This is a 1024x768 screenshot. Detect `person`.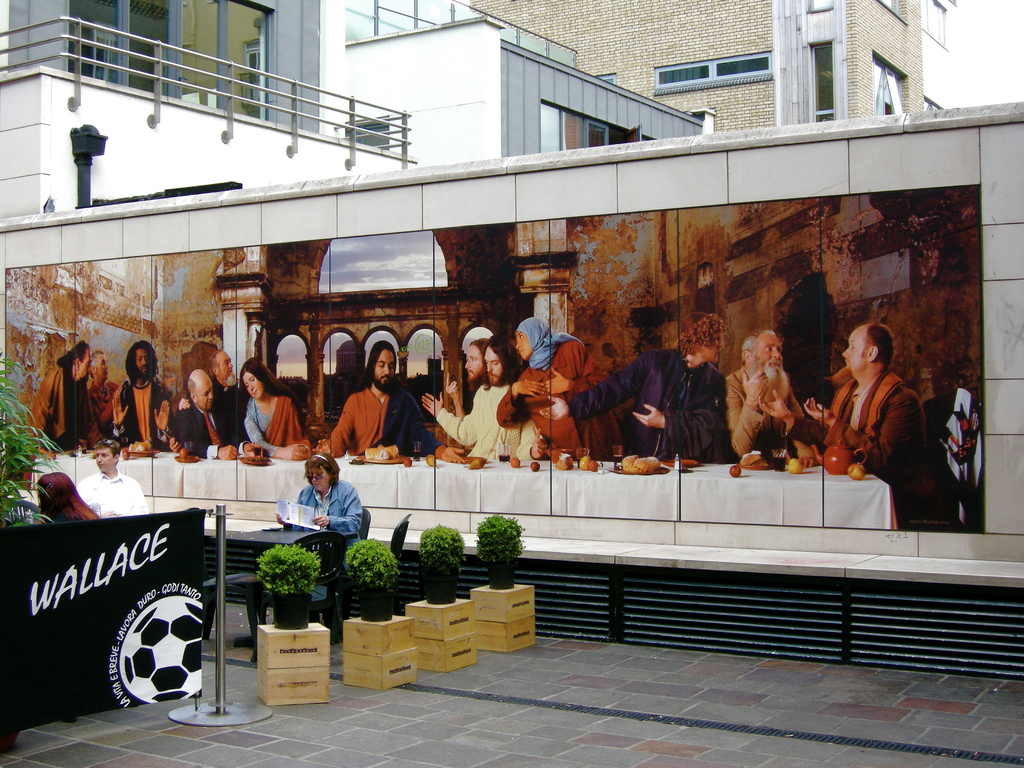
{"x1": 496, "y1": 318, "x2": 623, "y2": 457}.
